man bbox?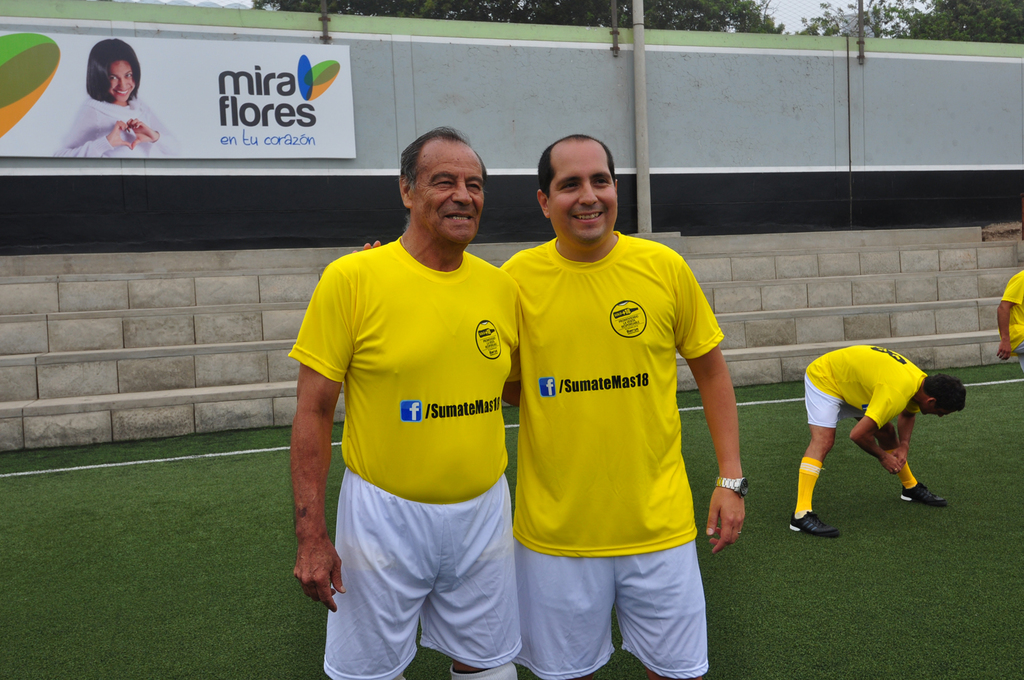
(x1=798, y1=341, x2=967, y2=539)
